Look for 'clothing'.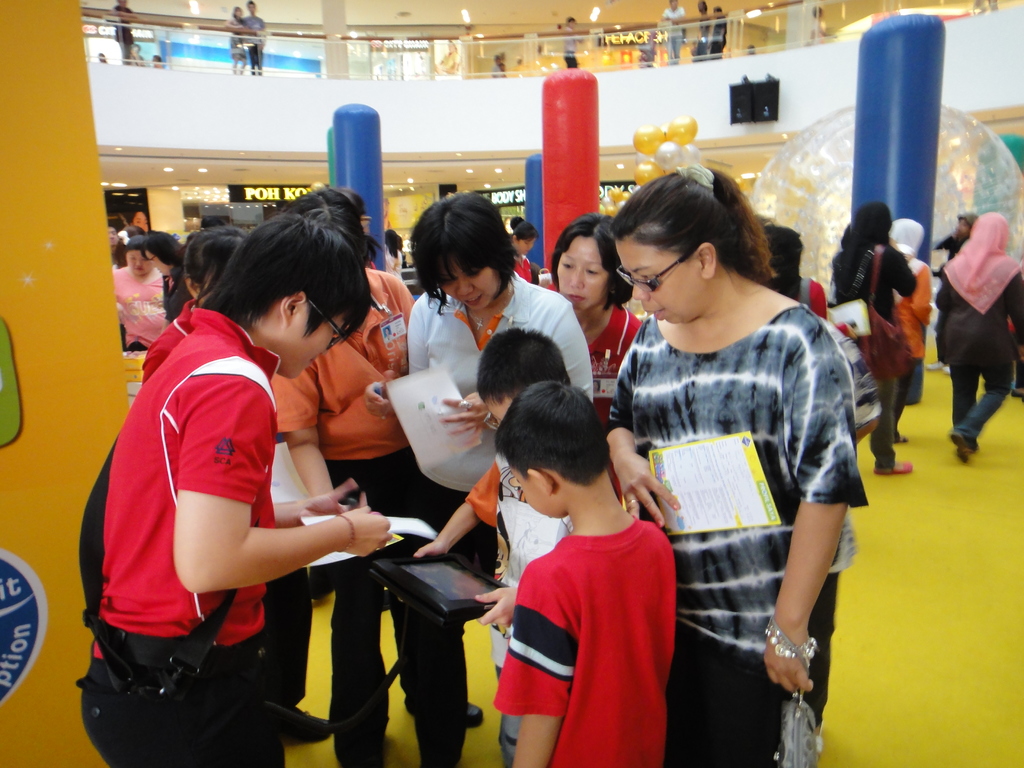
Found: 272:268:472:767.
